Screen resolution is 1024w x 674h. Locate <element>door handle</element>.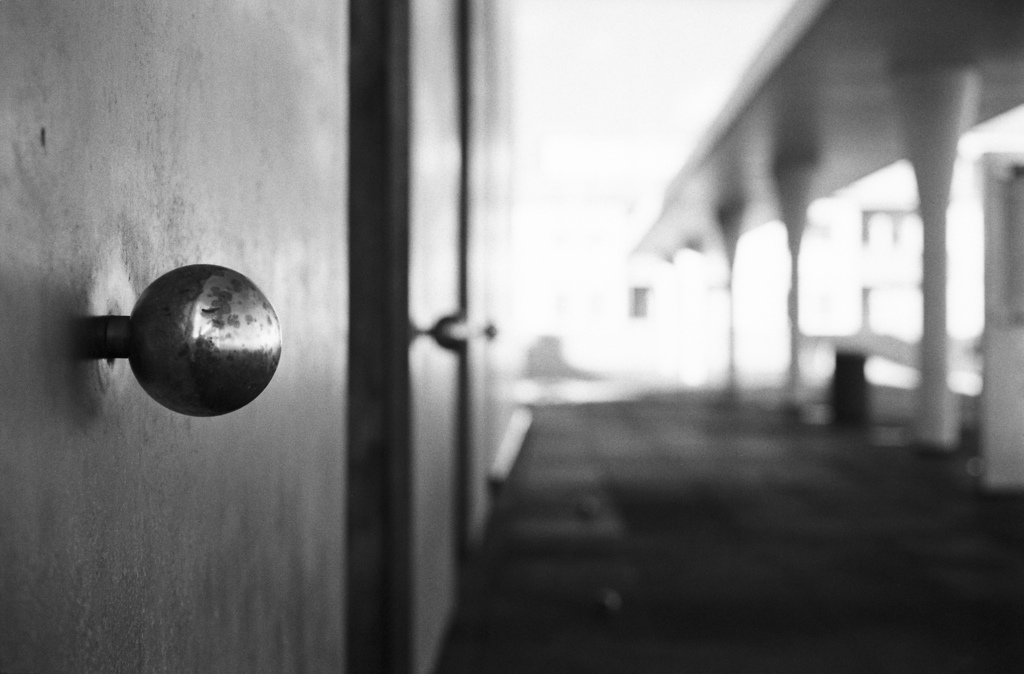
105,260,283,420.
